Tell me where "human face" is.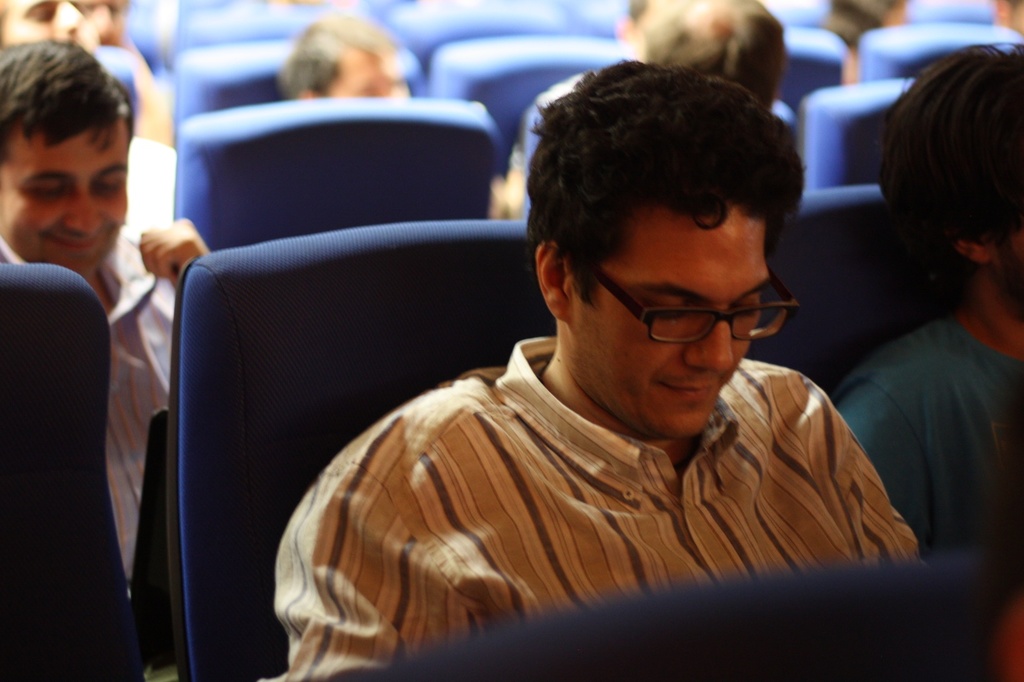
"human face" is at 325,53,410,96.
